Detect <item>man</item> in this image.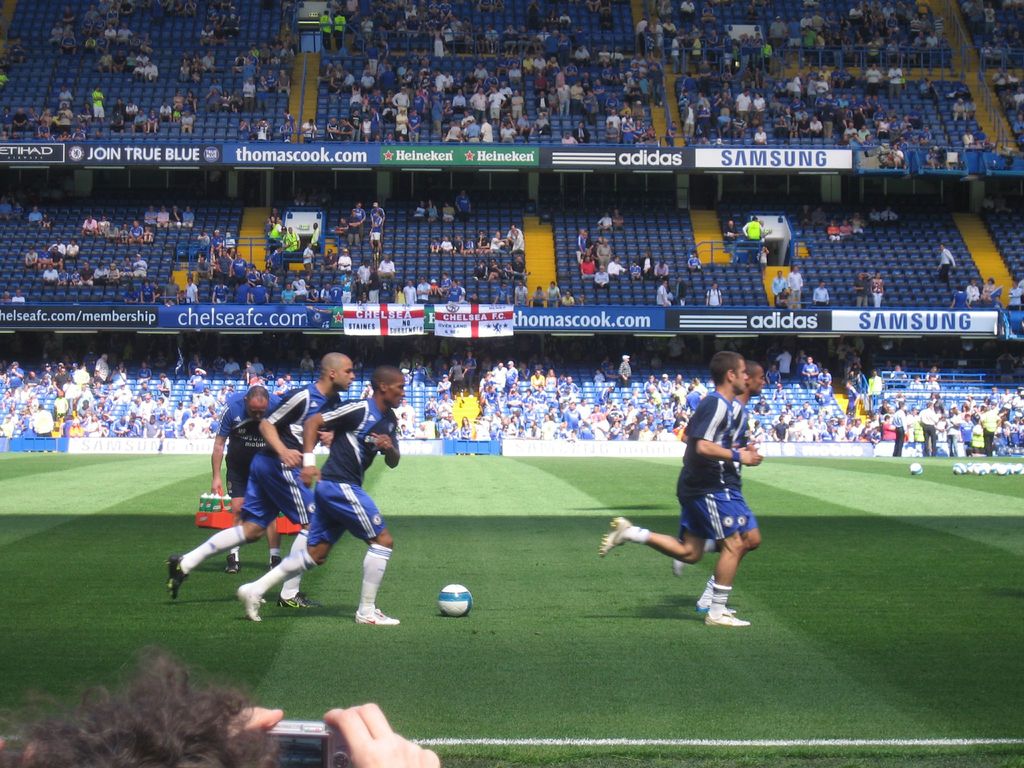
Detection: (left=853, top=271, right=870, bottom=307).
